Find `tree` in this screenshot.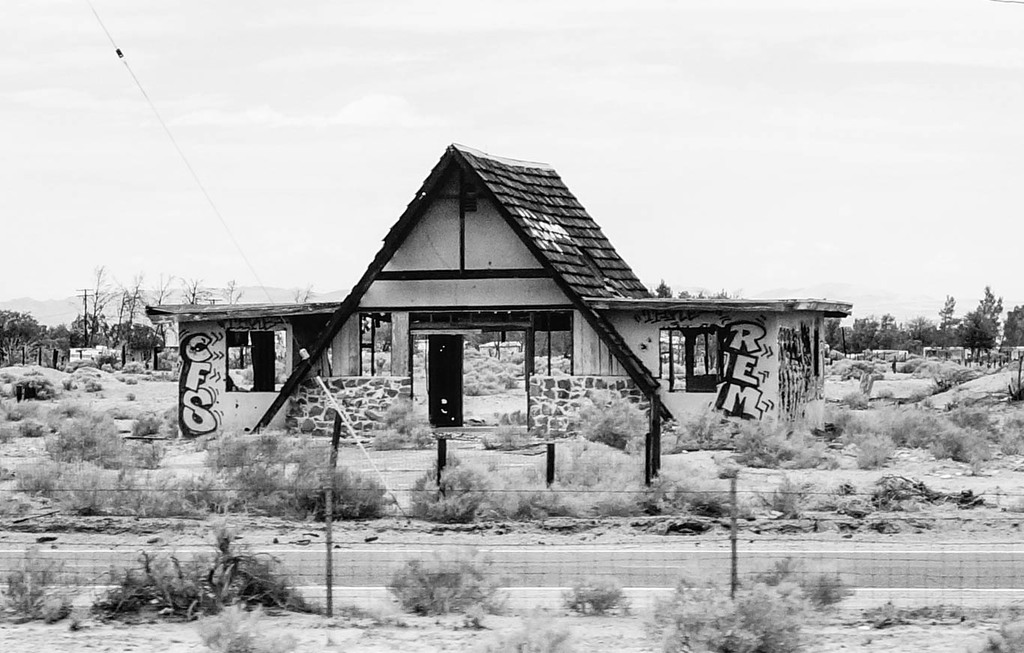
The bounding box for `tree` is bbox=(1001, 306, 1023, 347).
